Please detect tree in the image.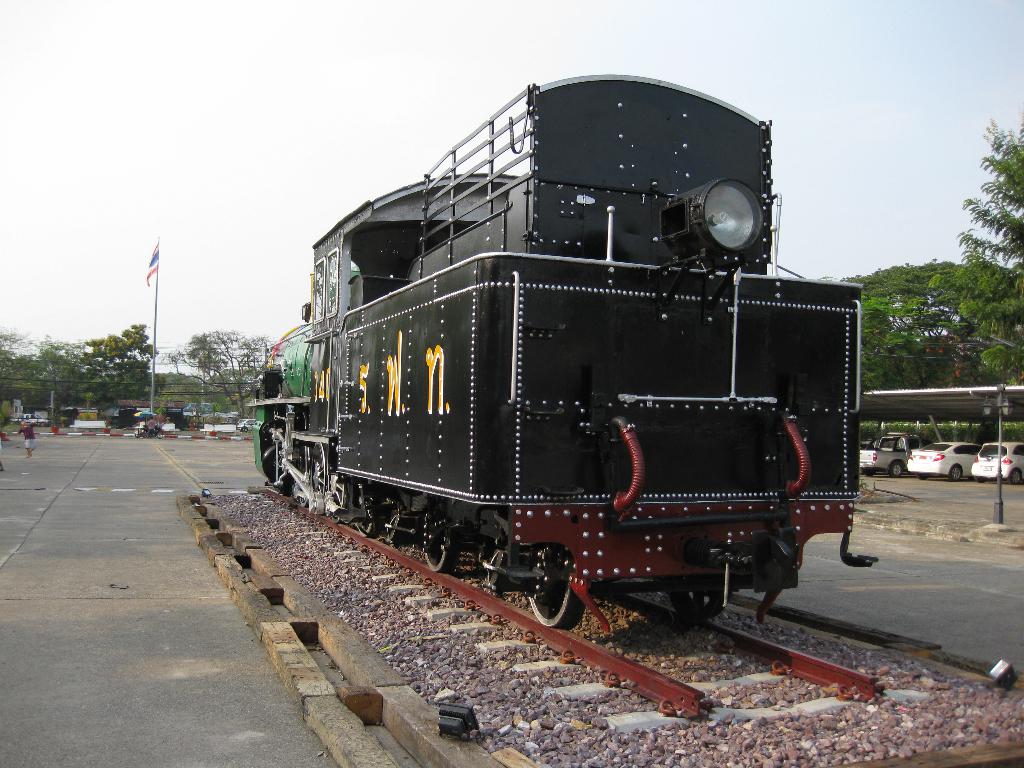
l=170, t=331, r=272, b=420.
